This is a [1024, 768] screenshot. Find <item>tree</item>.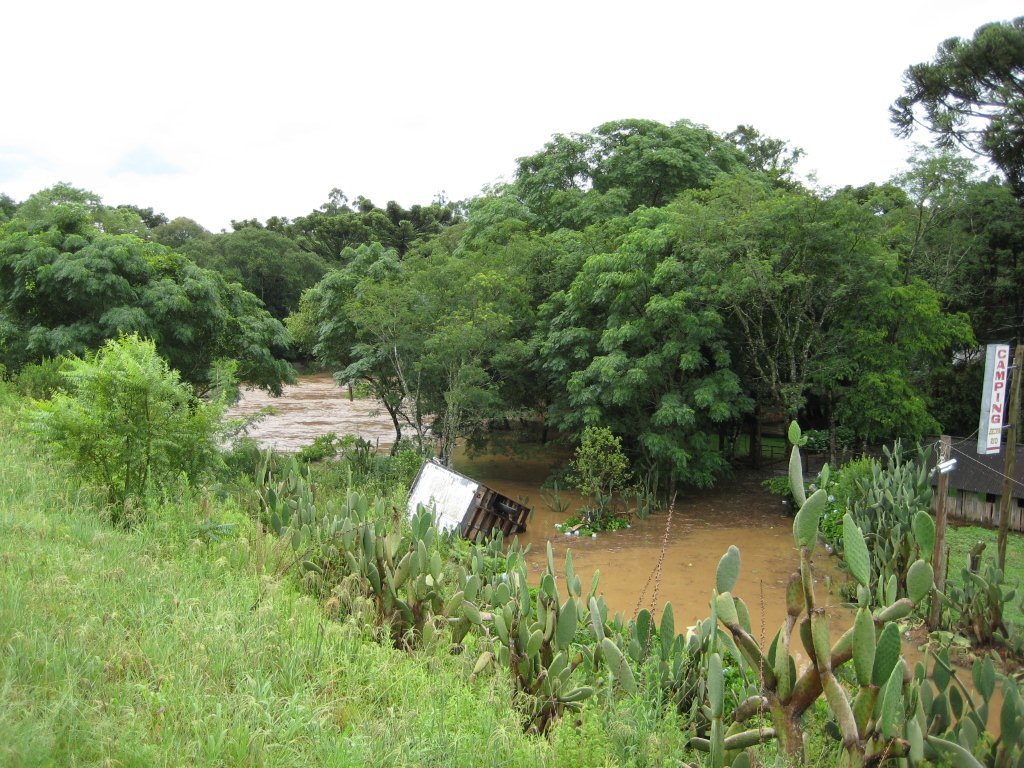
Bounding box: (x1=15, y1=336, x2=224, y2=529).
